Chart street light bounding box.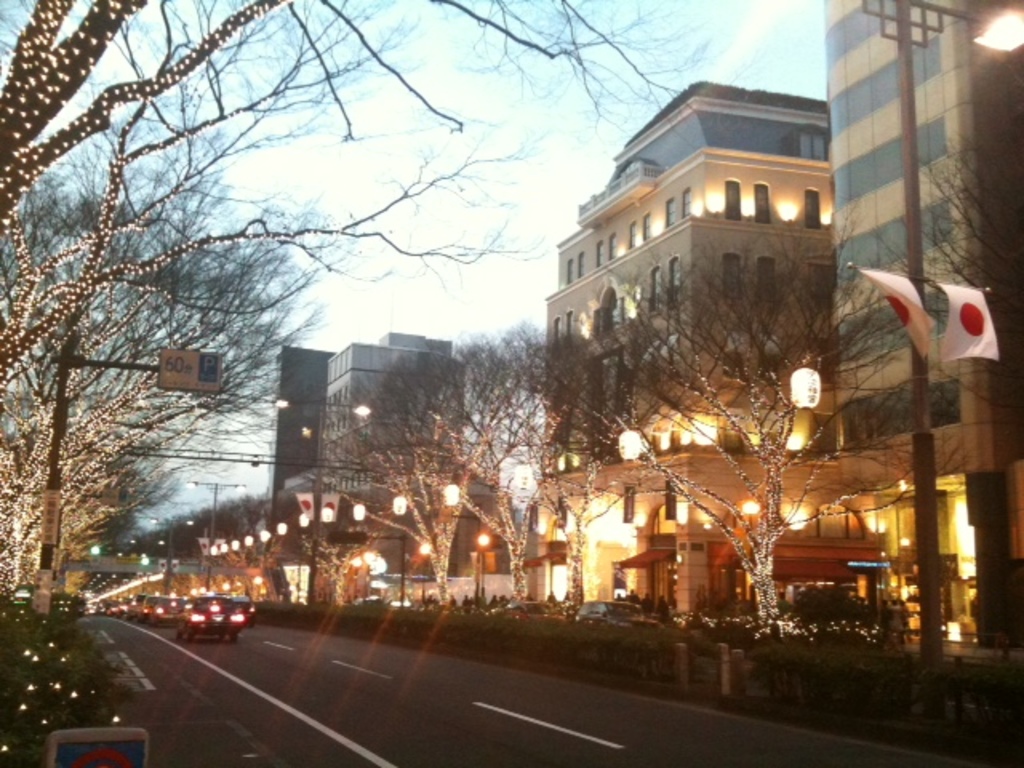
Charted: select_region(174, 470, 243, 605).
